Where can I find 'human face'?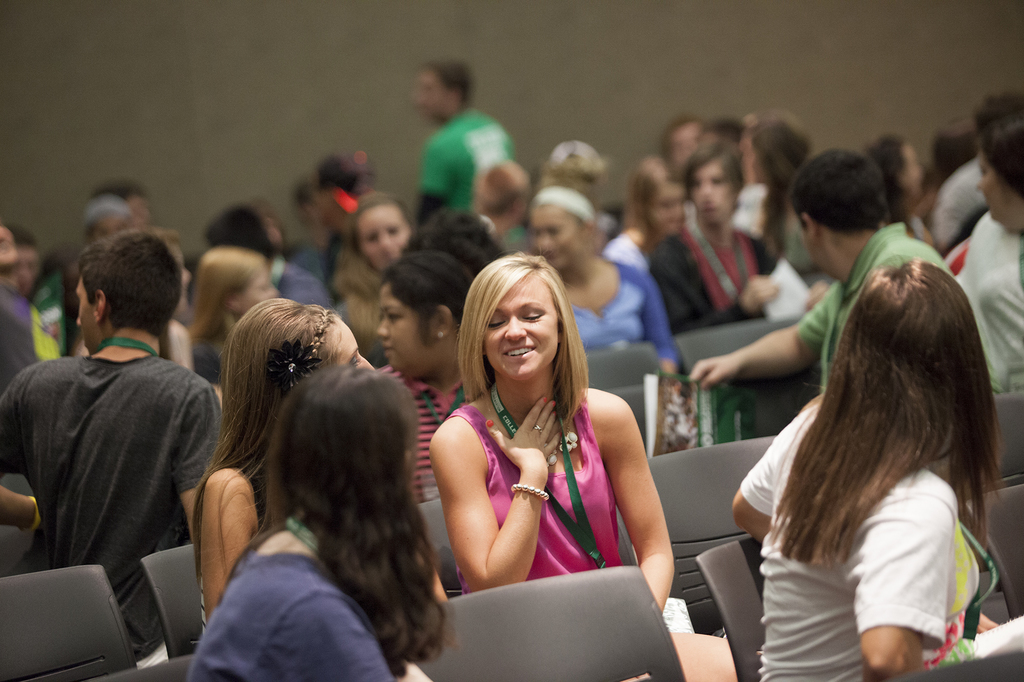
You can find it at locate(689, 159, 729, 228).
